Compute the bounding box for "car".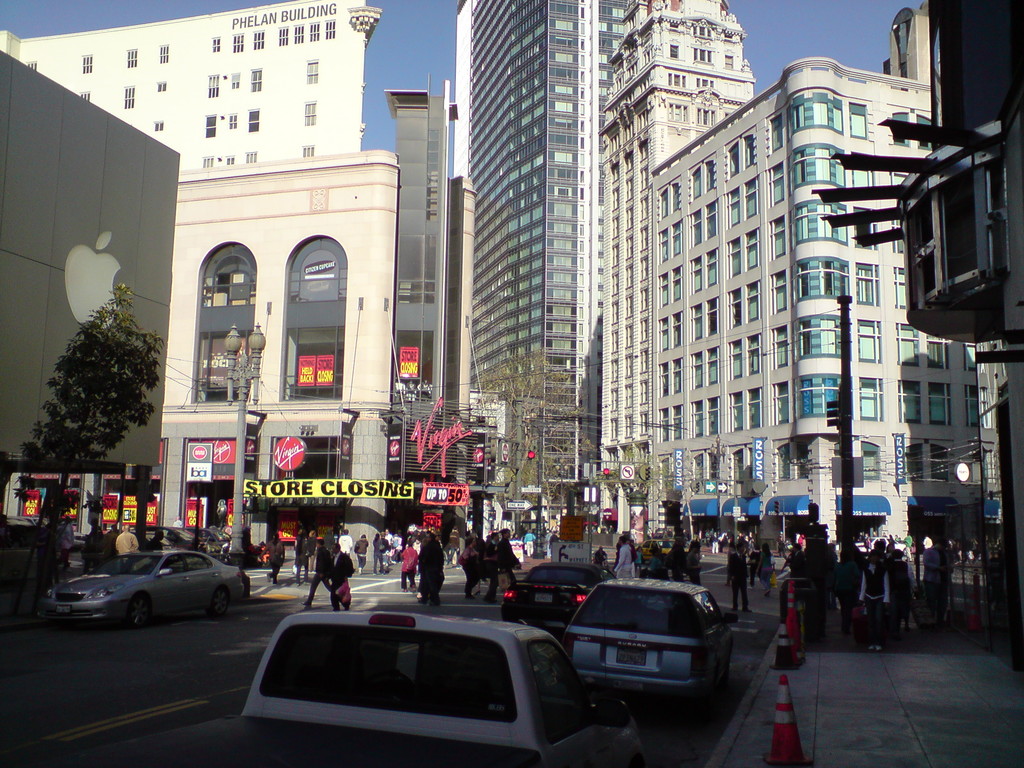
42/547/245/632.
